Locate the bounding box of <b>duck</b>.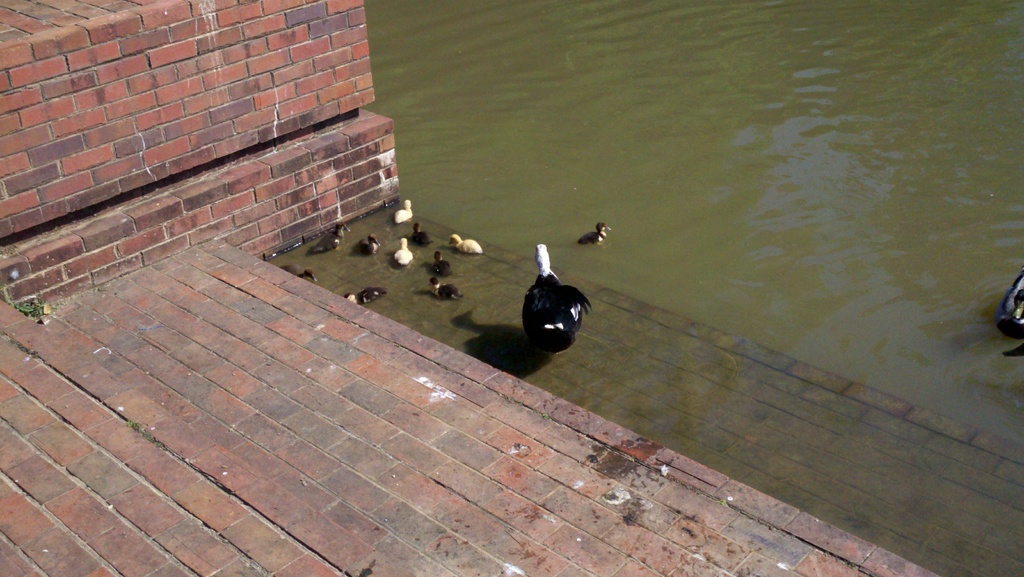
Bounding box: left=392, top=199, right=416, bottom=230.
